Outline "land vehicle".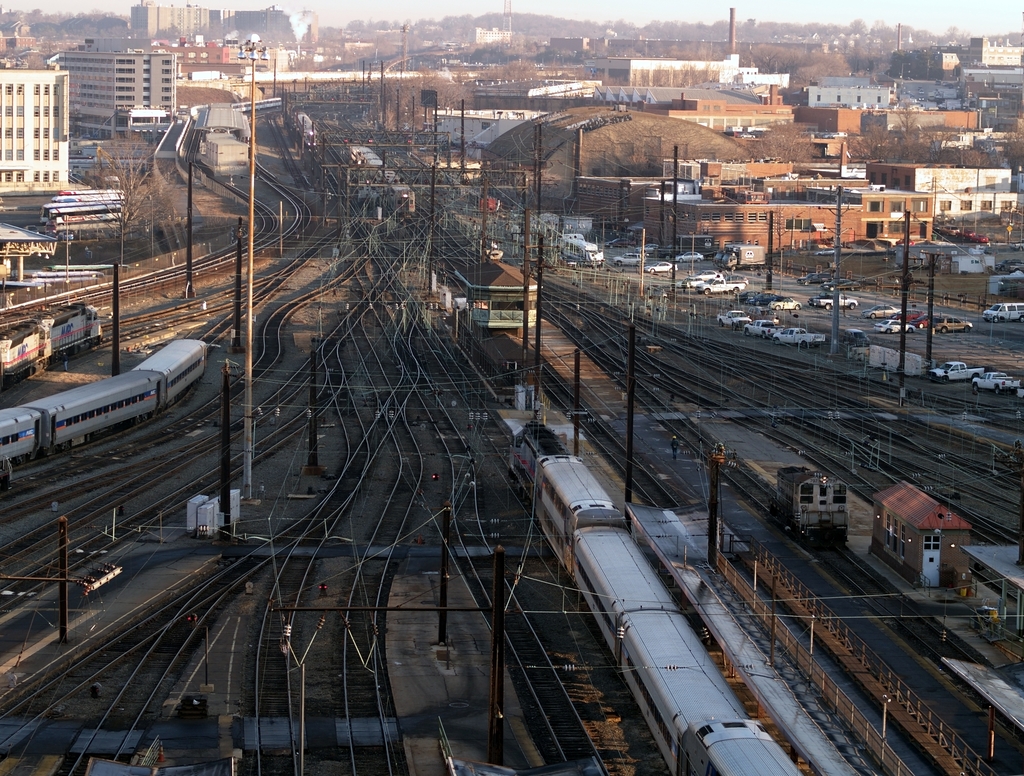
Outline: [left=685, top=278, right=700, bottom=287].
